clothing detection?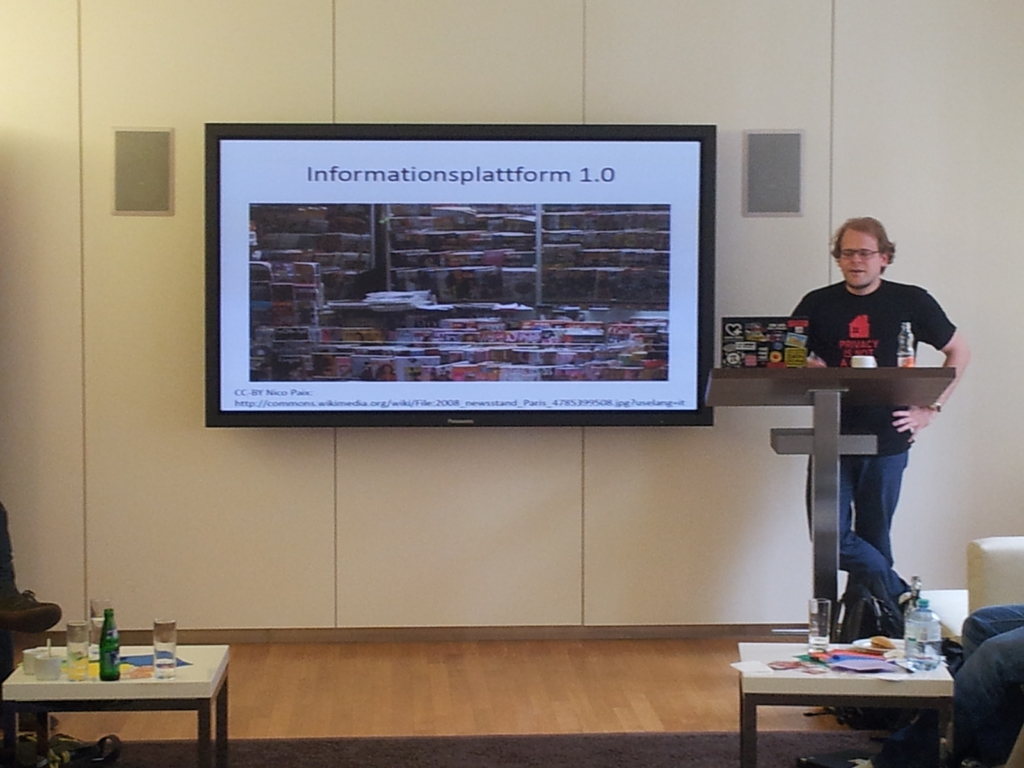
(left=785, top=273, right=961, bottom=452)
